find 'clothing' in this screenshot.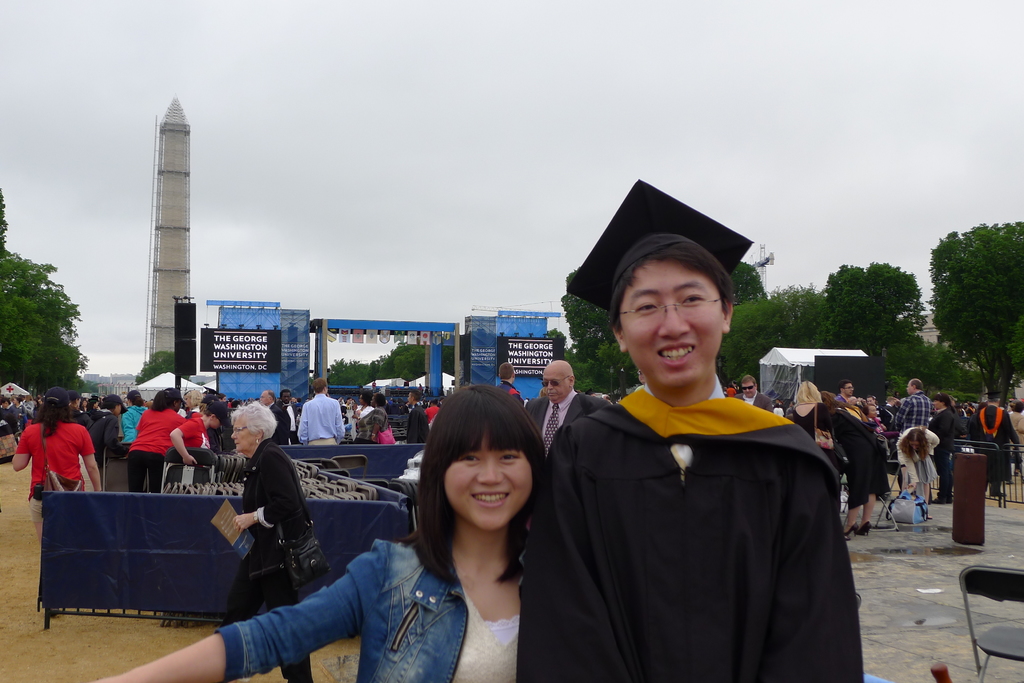
The bounding box for 'clothing' is box(430, 406, 440, 421).
